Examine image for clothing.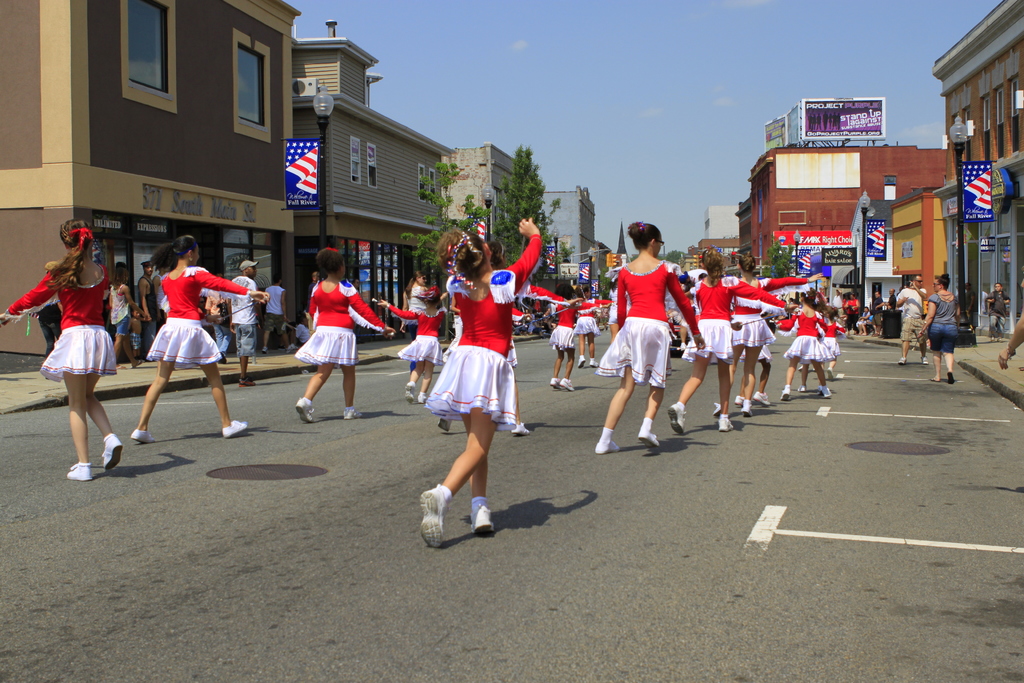
Examination result: [548,303,591,354].
